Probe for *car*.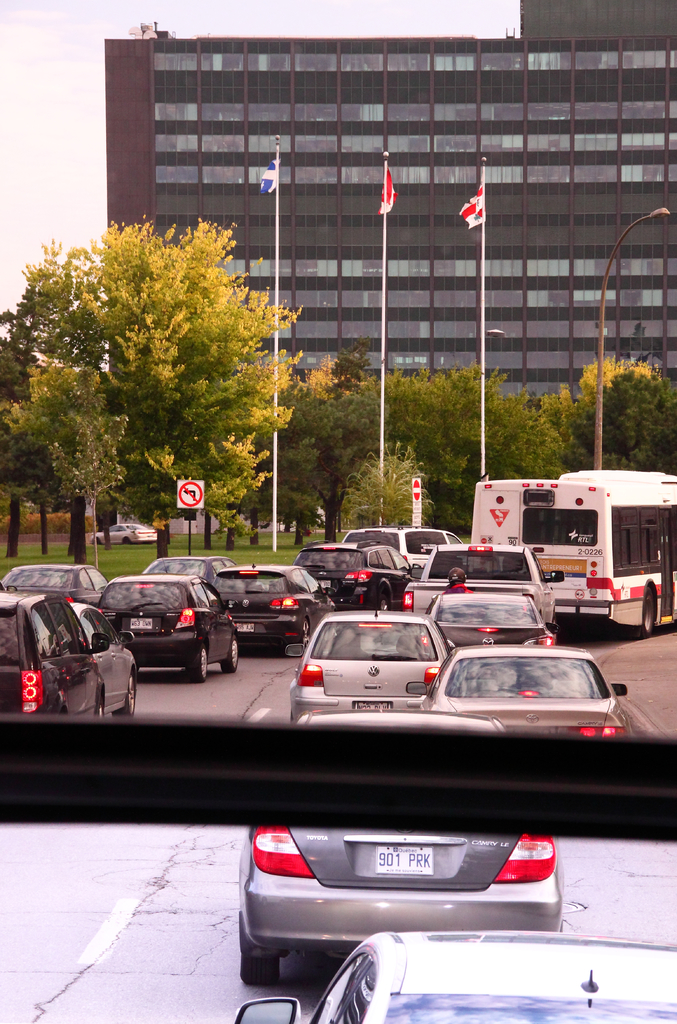
Probe result: bbox=(426, 585, 551, 644).
